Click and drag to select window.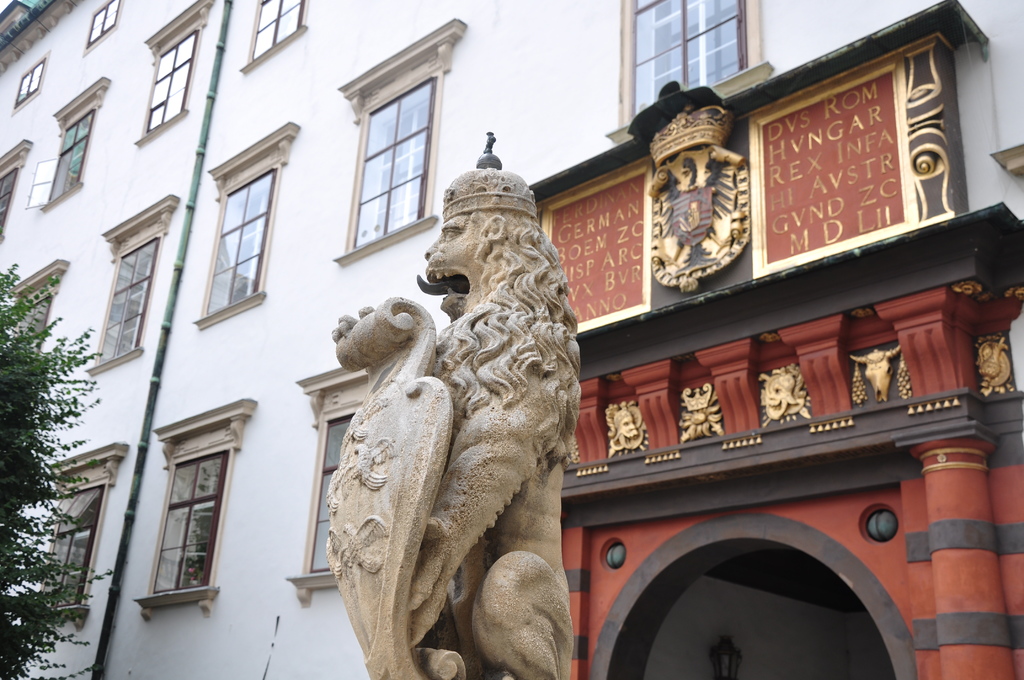
Selection: locate(193, 155, 278, 328).
